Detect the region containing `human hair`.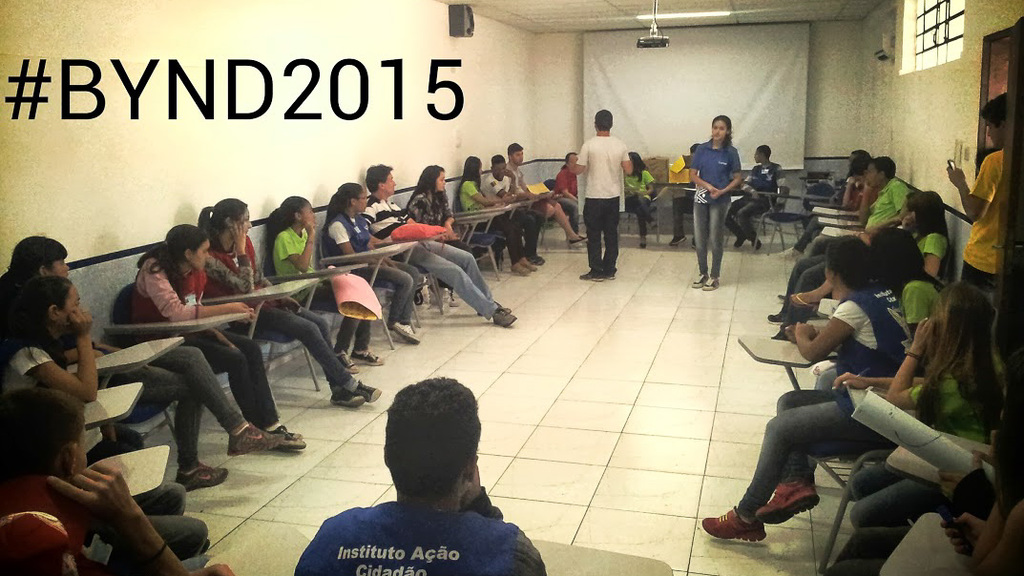
bbox=[972, 90, 1011, 130].
